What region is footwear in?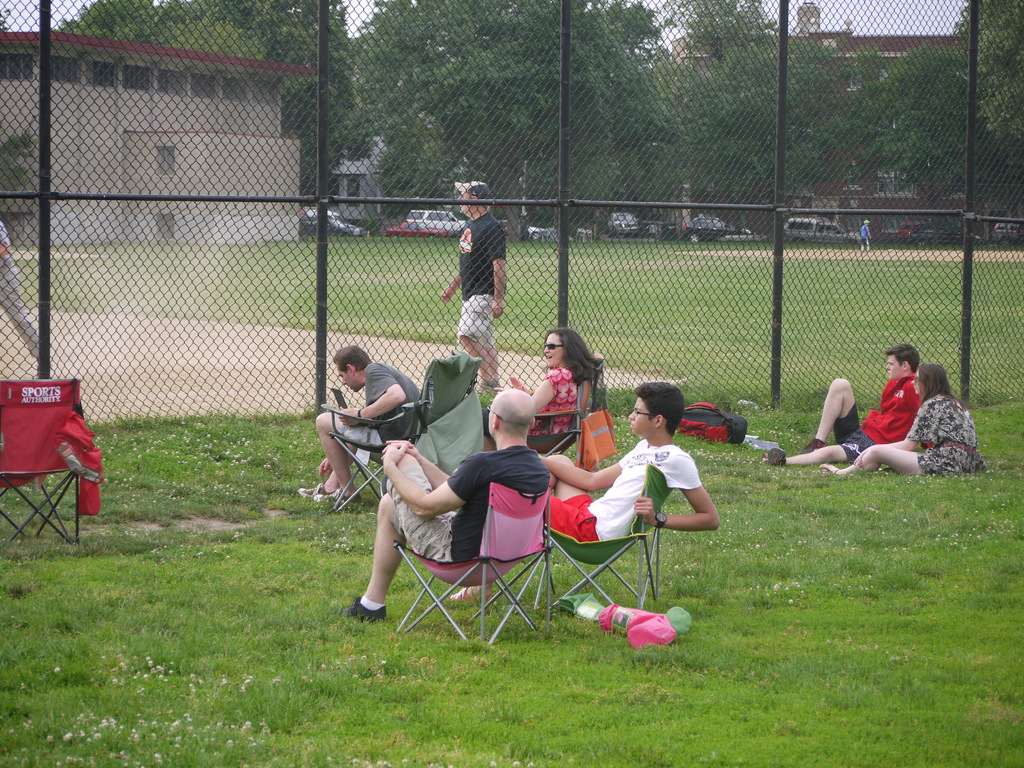
Rect(479, 380, 493, 397).
